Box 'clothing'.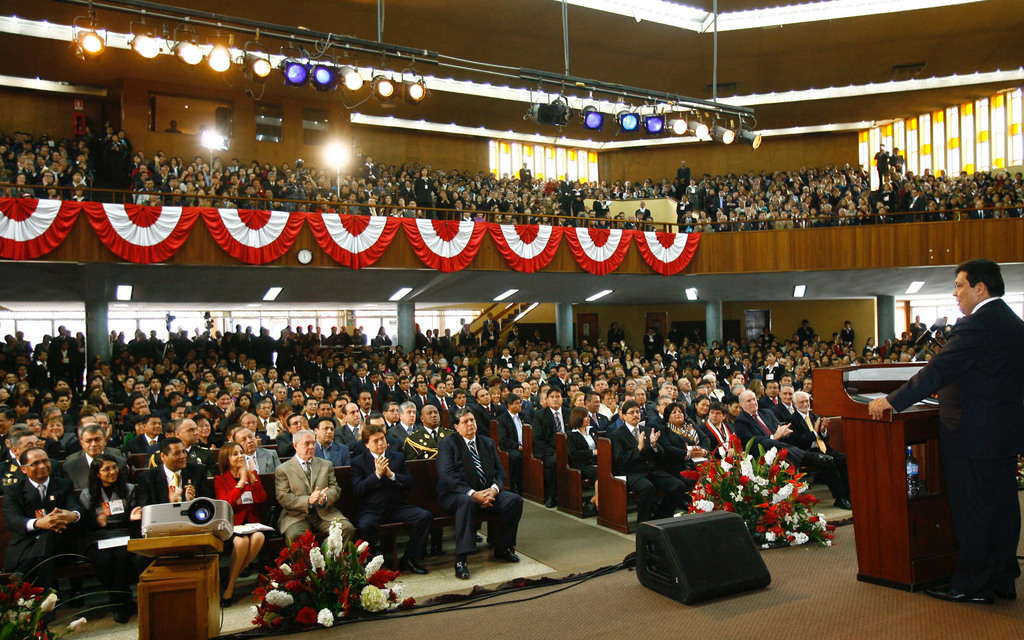
x1=785, y1=408, x2=850, y2=499.
